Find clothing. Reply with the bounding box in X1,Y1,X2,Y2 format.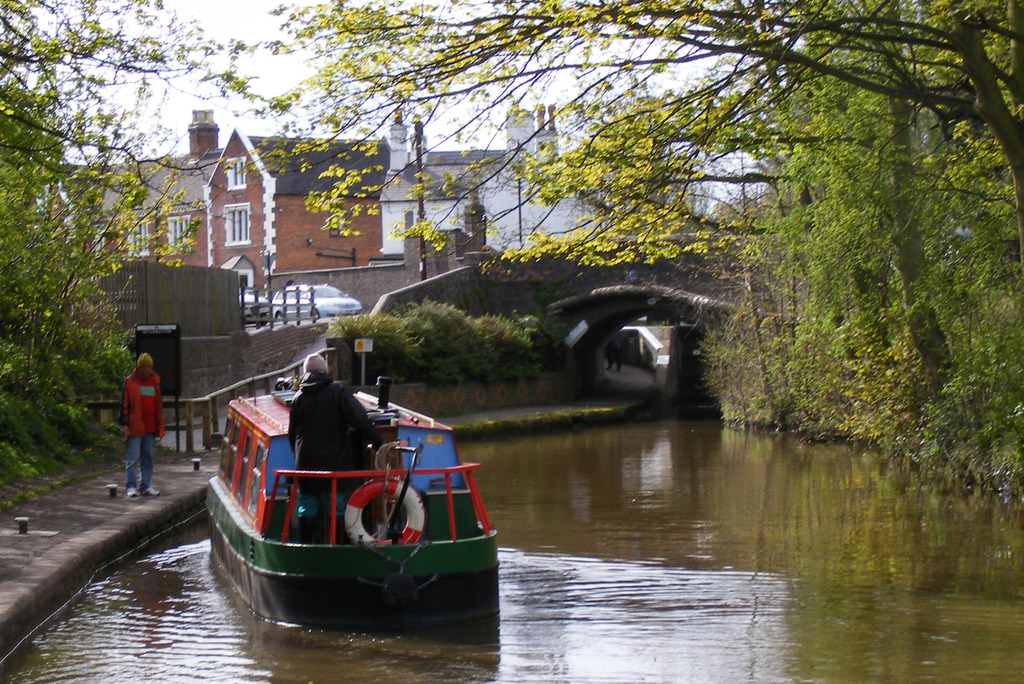
123,369,158,486.
